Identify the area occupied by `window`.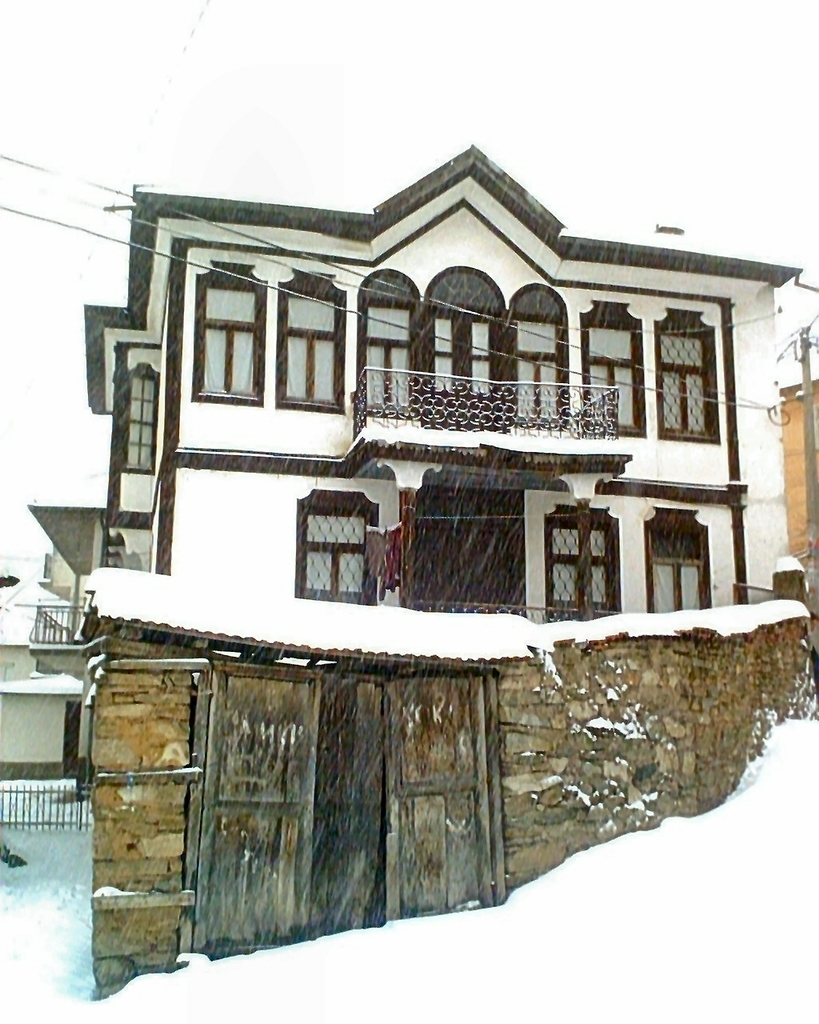
Area: 169 240 366 425.
